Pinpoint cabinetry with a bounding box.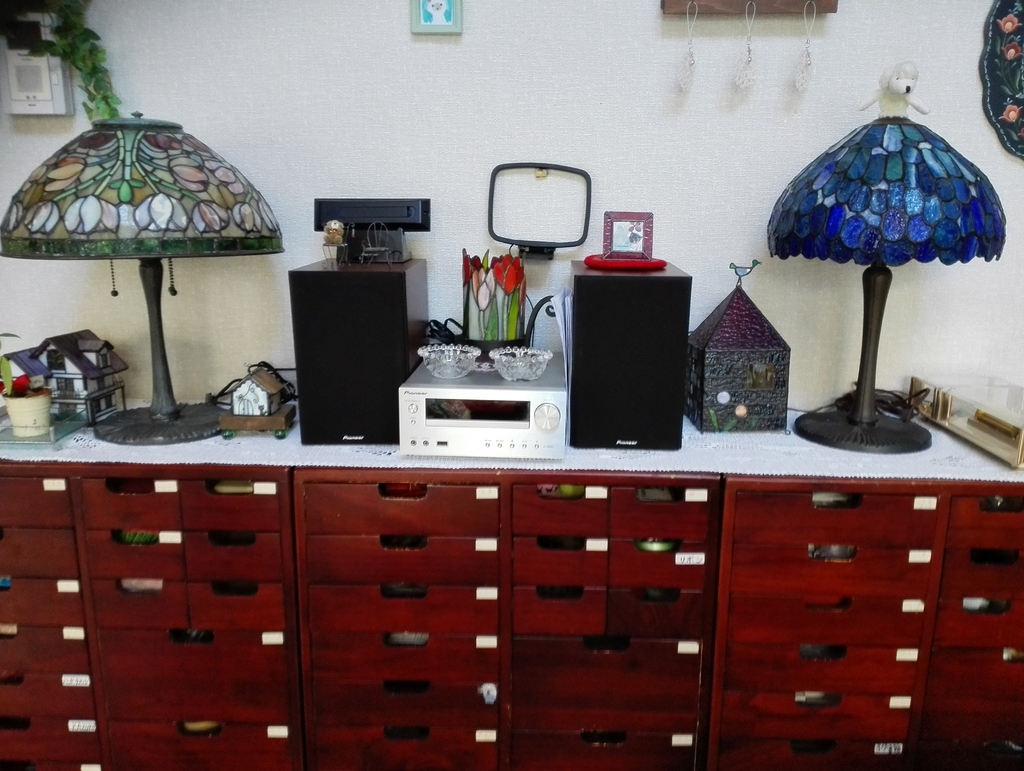
(left=293, top=464, right=1023, bottom=770).
